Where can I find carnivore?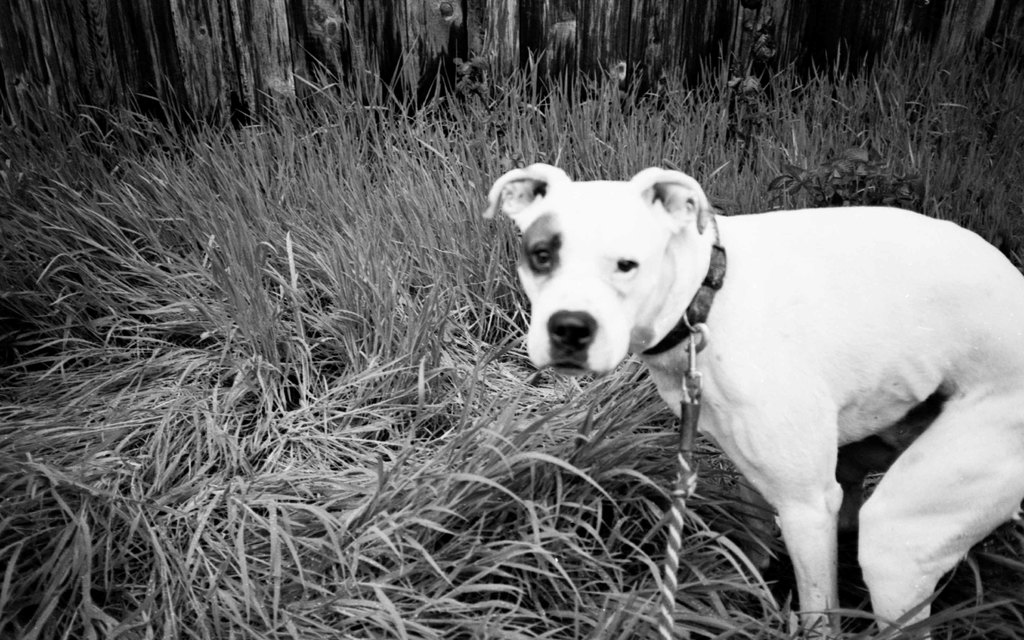
You can find it at box(582, 183, 1013, 621).
